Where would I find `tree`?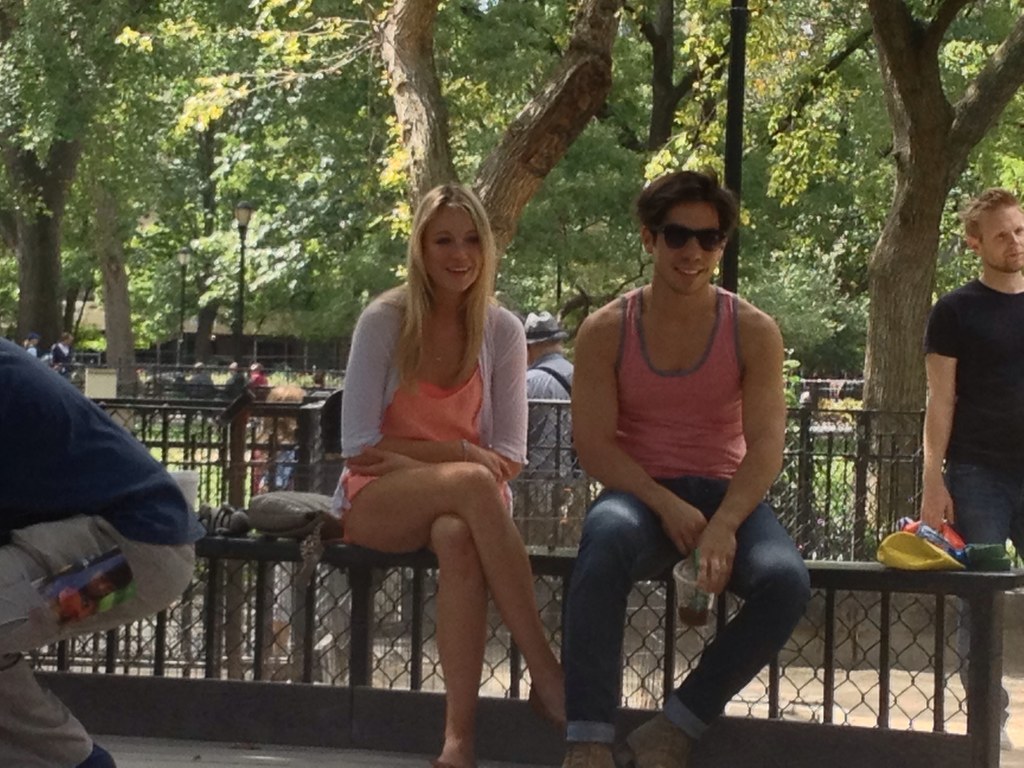
At locate(855, 0, 1023, 538).
